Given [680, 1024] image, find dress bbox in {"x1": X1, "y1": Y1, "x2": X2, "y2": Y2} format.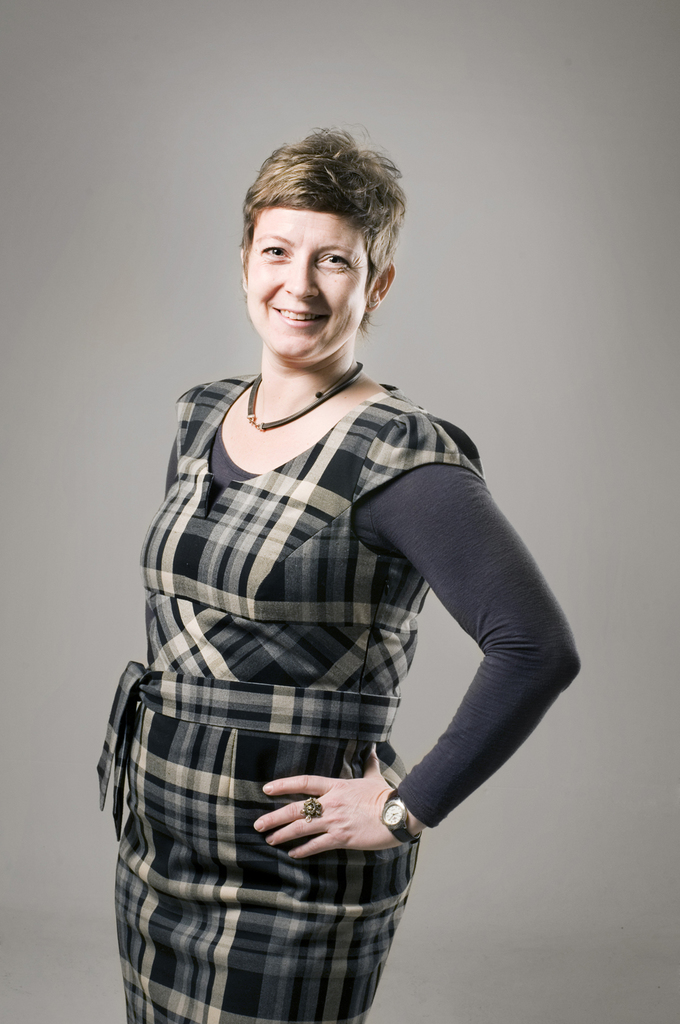
{"x1": 96, "y1": 375, "x2": 483, "y2": 1023}.
